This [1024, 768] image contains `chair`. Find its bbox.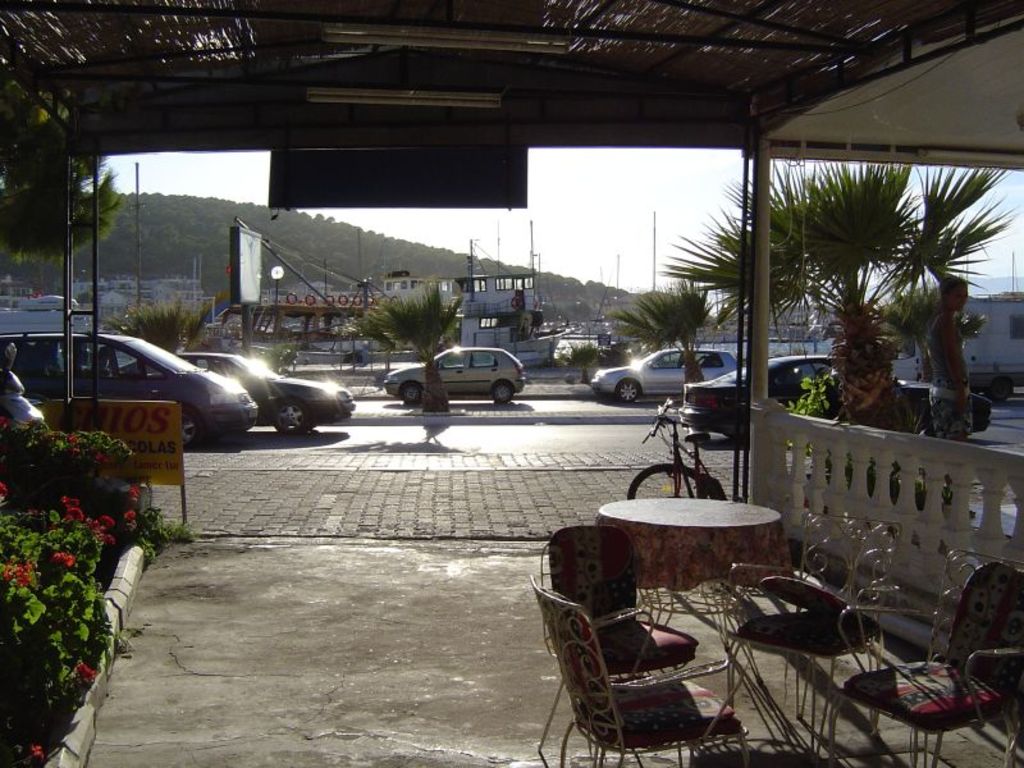
locate(530, 576, 748, 767).
